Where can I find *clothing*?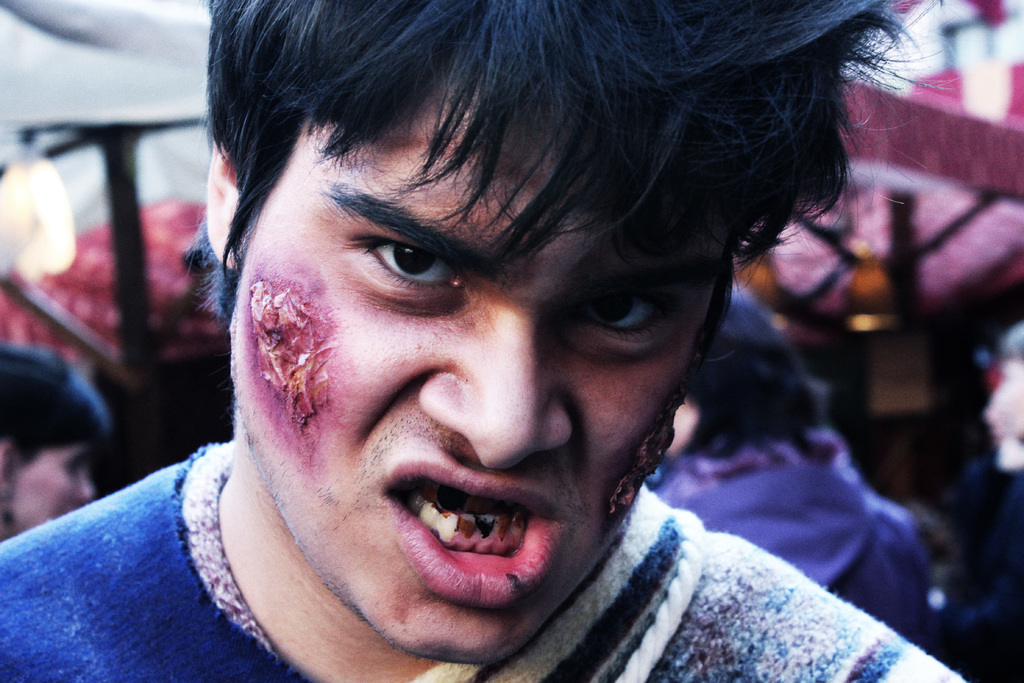
You can find it at 641/418/954/655.
